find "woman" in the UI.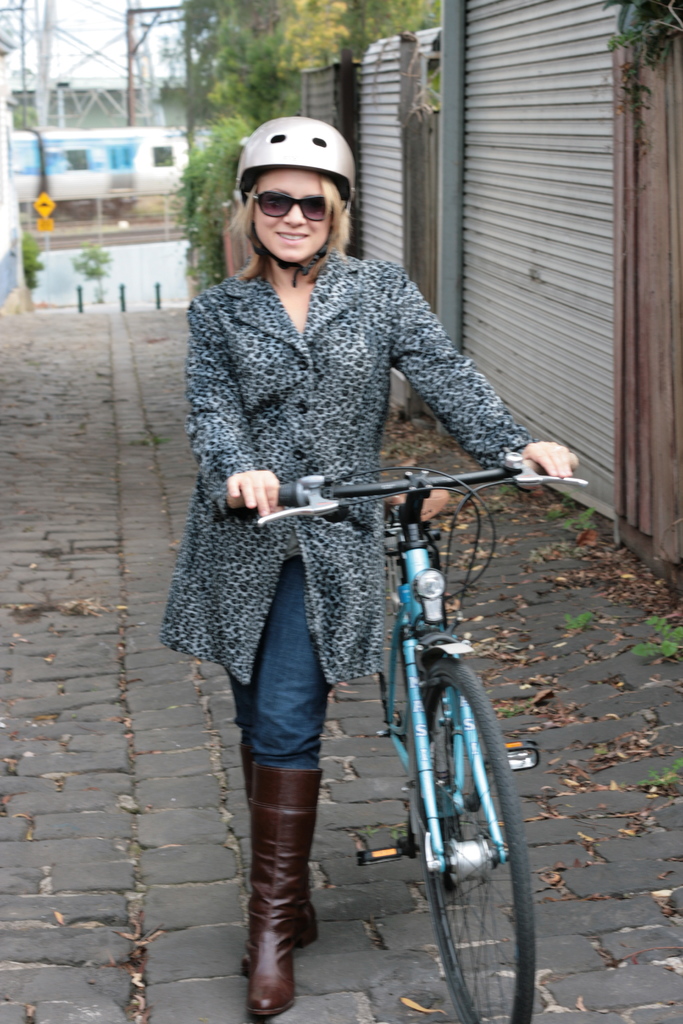
UI element at 170,141,539,1023.
